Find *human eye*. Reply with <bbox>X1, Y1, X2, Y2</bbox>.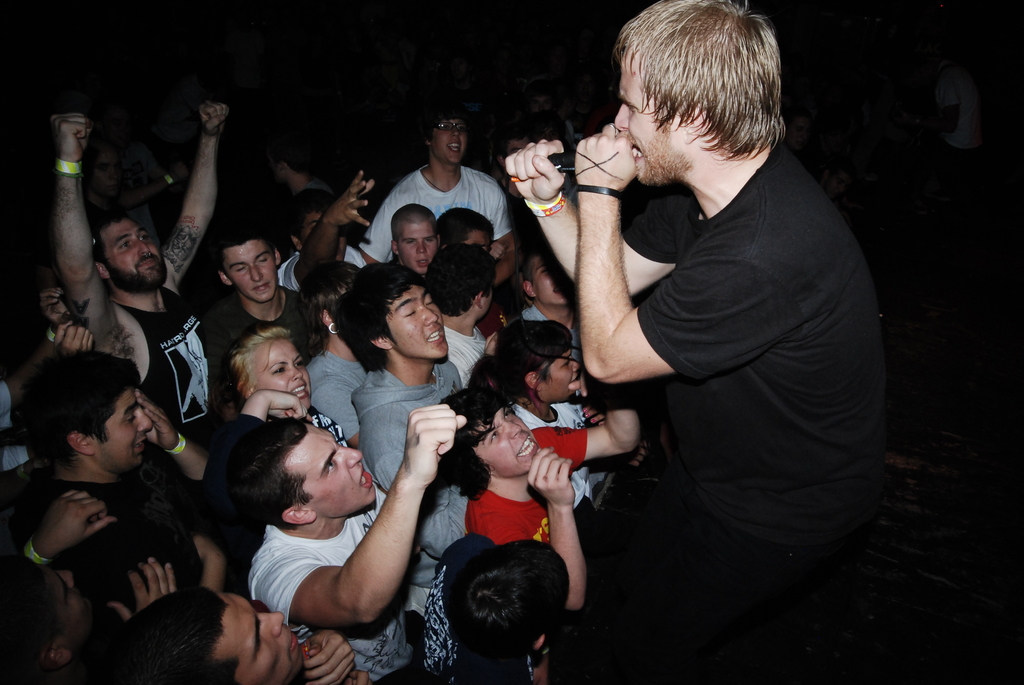
<bbox>538, 267, 552, 276</bbox>.
